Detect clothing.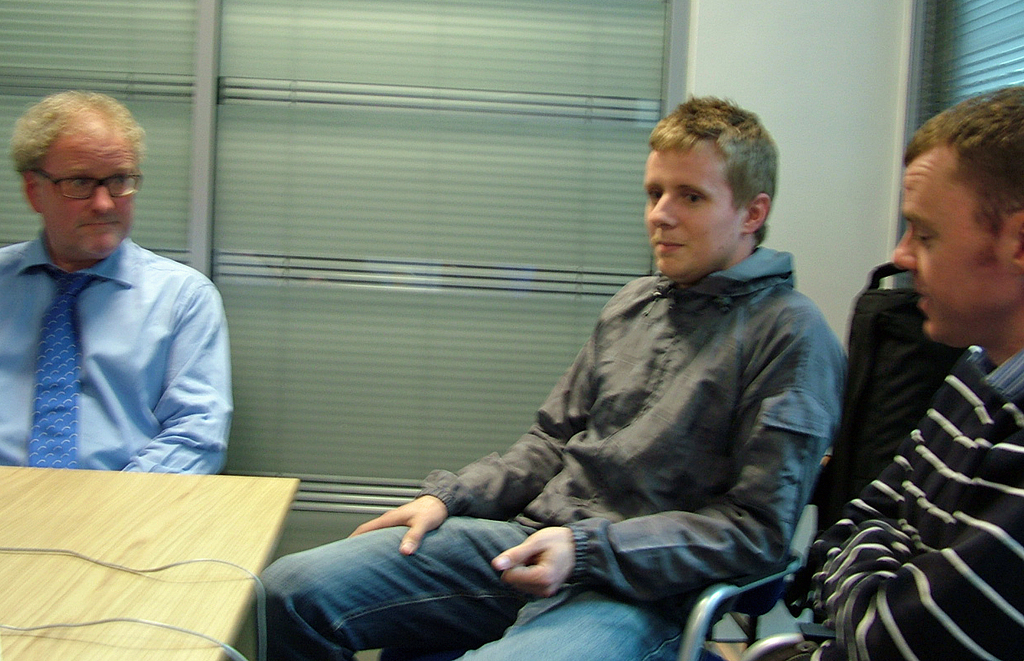
Detected at <box>252,243,851,660</box>.
